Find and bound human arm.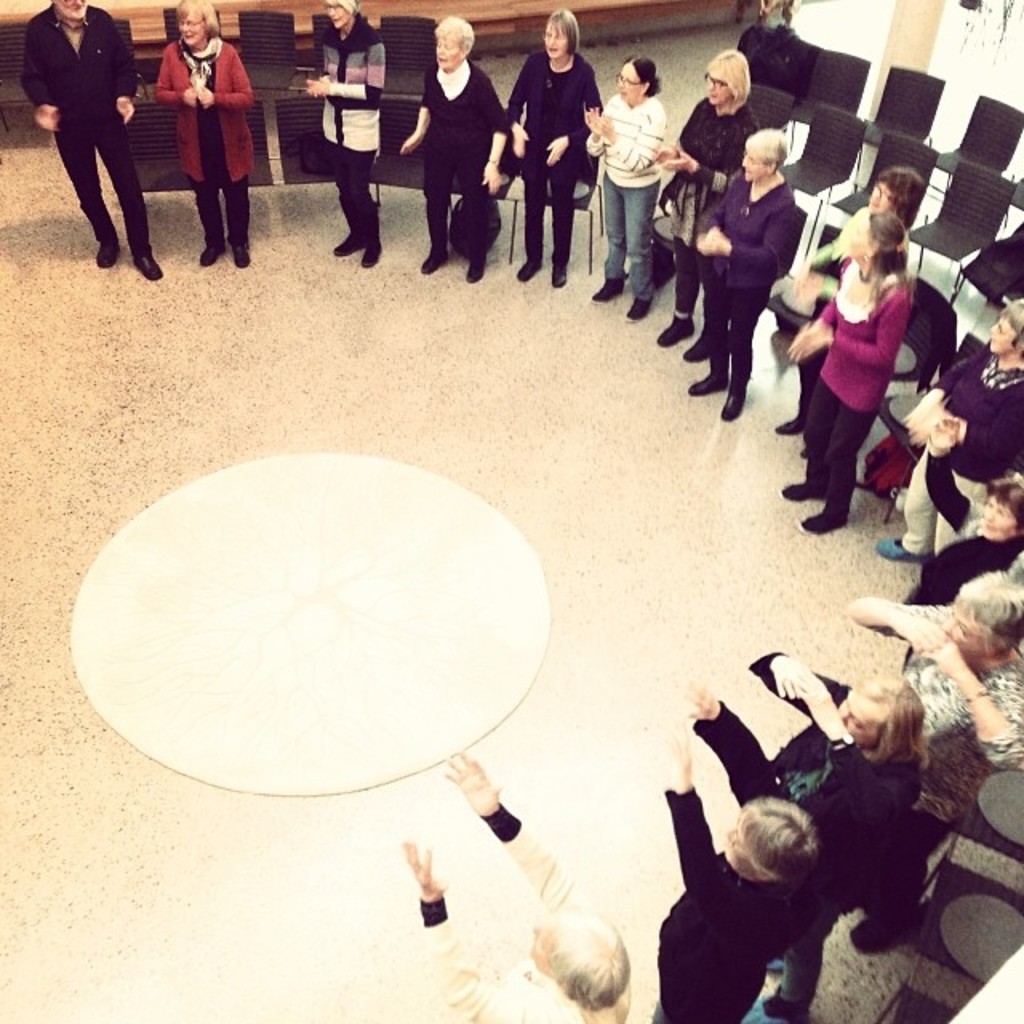
Bound: <bbox>538, 125, 590, 173</bbox>.
